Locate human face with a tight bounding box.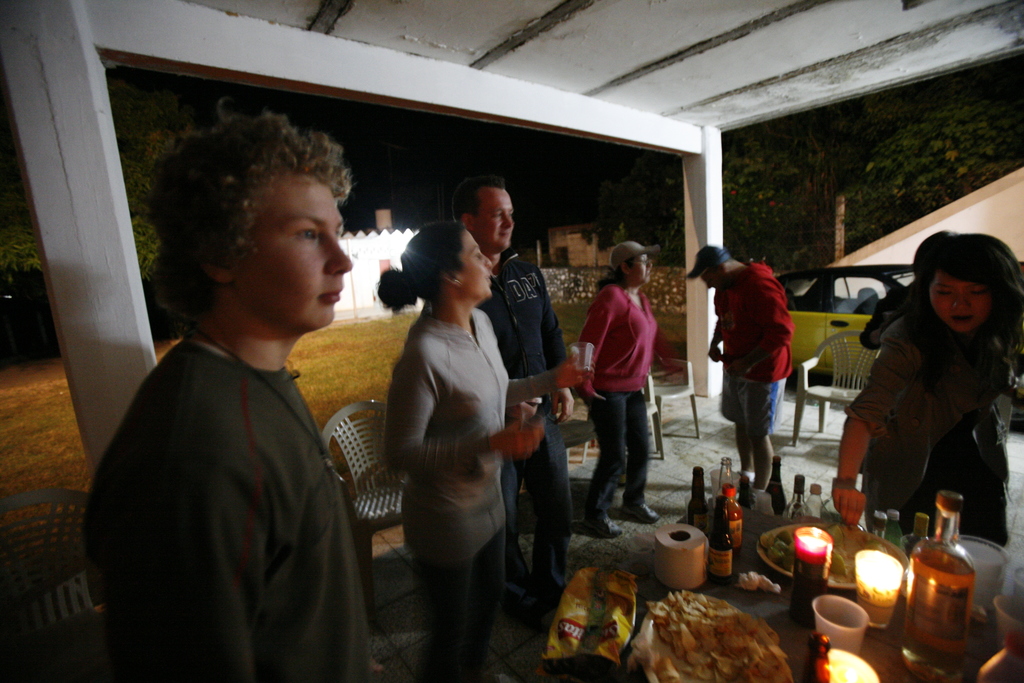
bbox(633, 254, 653, 286).
